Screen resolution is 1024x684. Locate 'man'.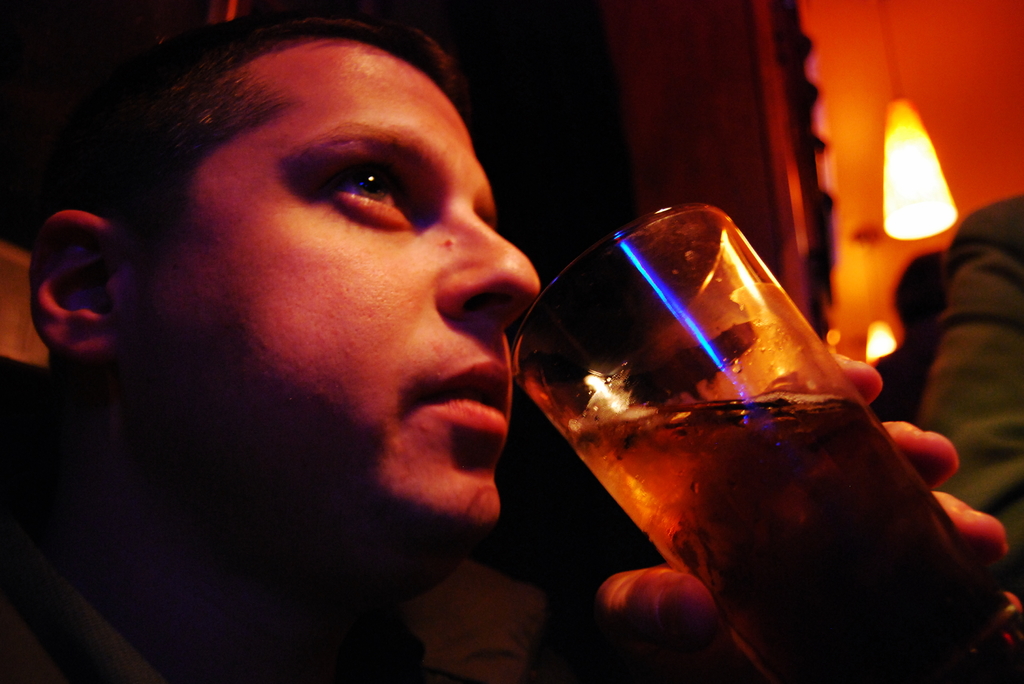
bbox=[3, 0, 602, 683].
